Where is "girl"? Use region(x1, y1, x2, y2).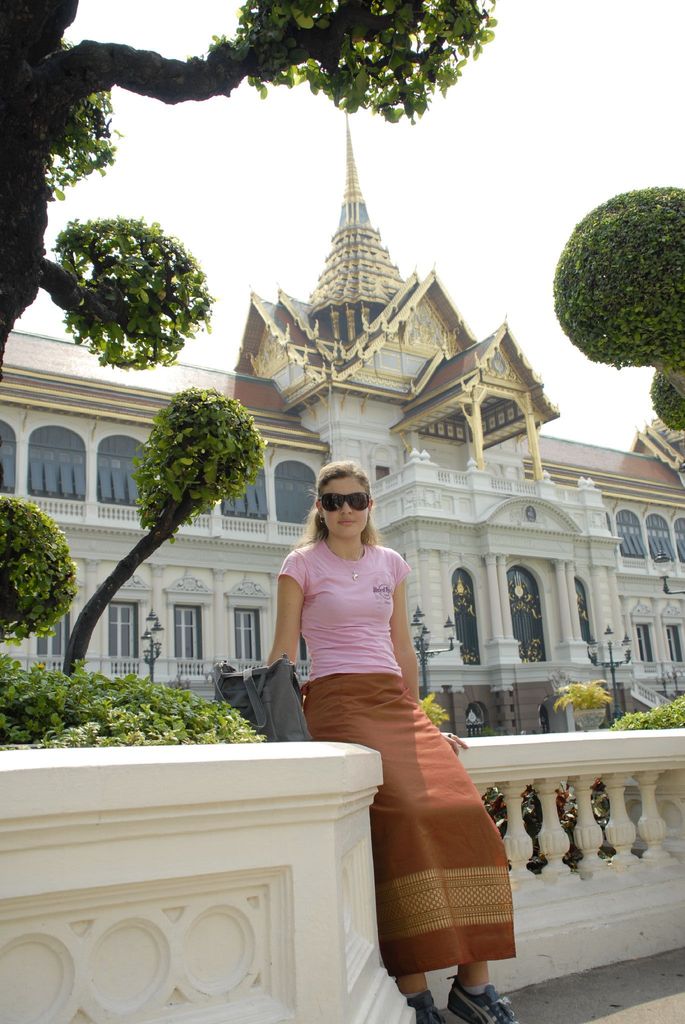
region(268, 456, 519, 1023).
